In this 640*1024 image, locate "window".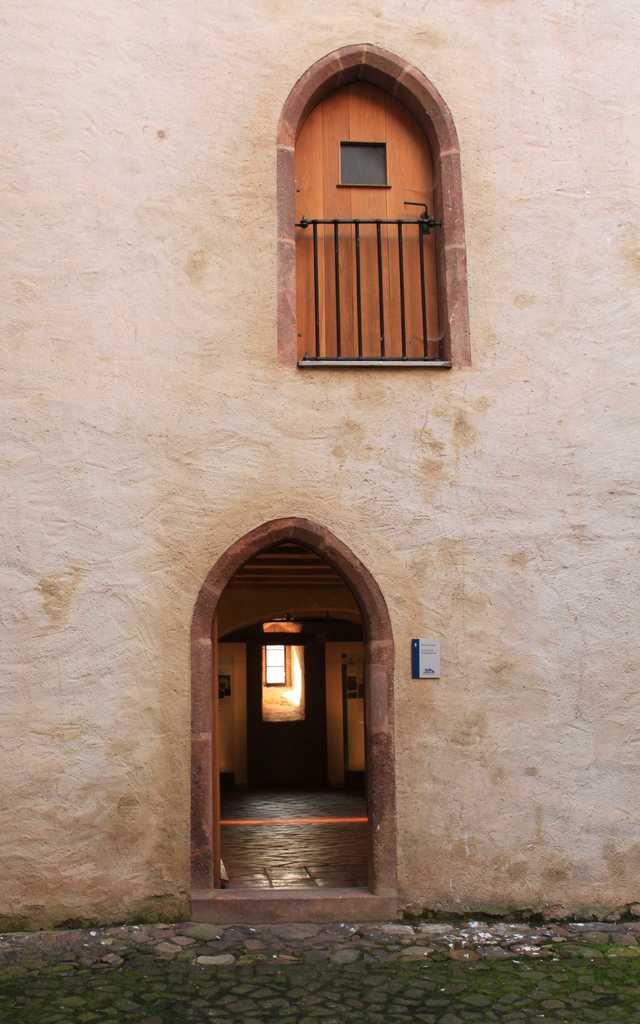
Bounding box: box=[282, 63, 451, 363].
